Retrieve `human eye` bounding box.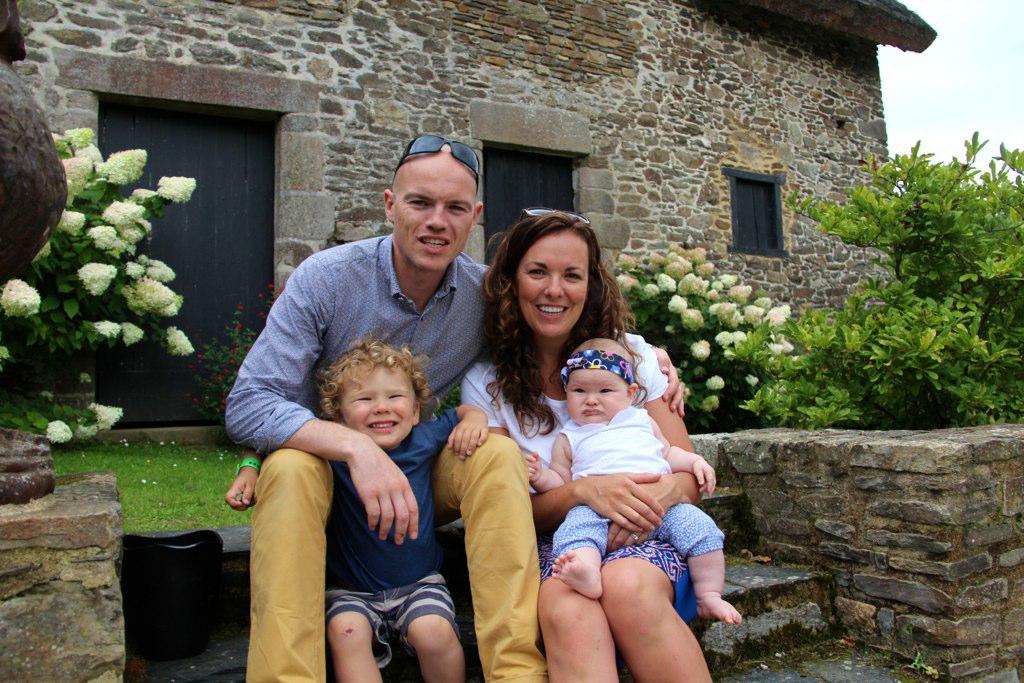
Bounding box: [left=559, top=264, right=581, bottom=285].
